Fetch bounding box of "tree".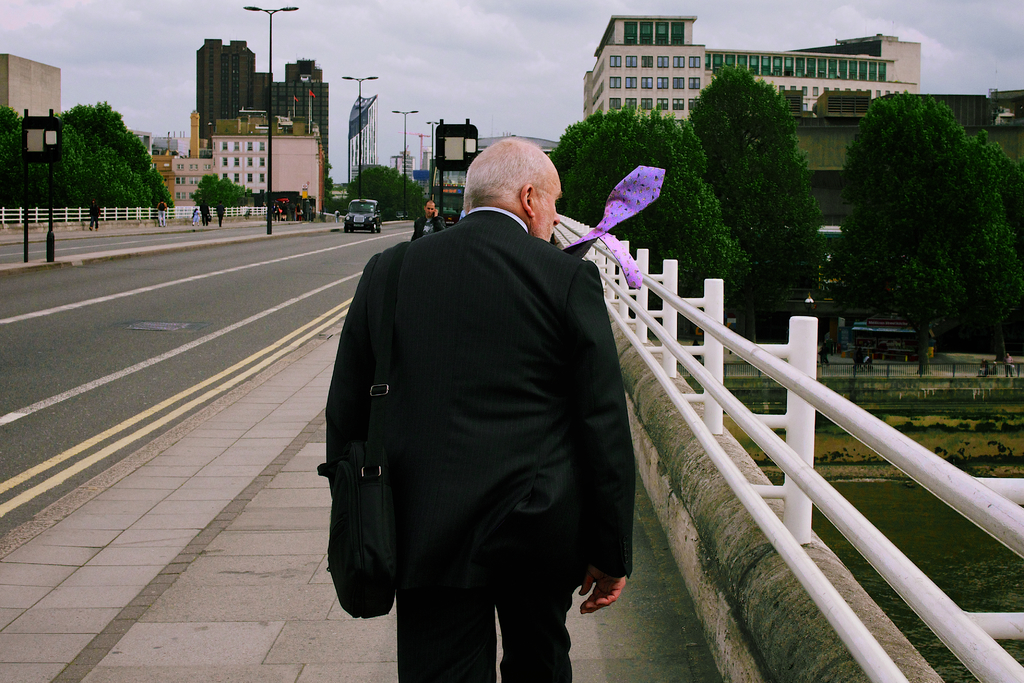
Bbox: 61:124:160:208.
